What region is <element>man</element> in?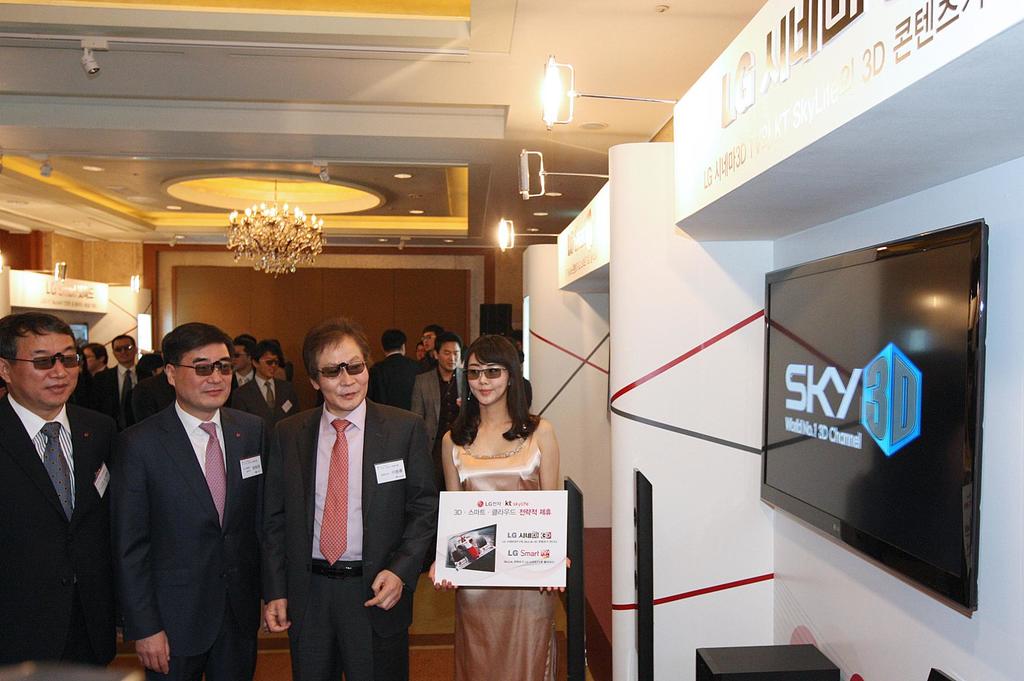
409,330,465,573.
